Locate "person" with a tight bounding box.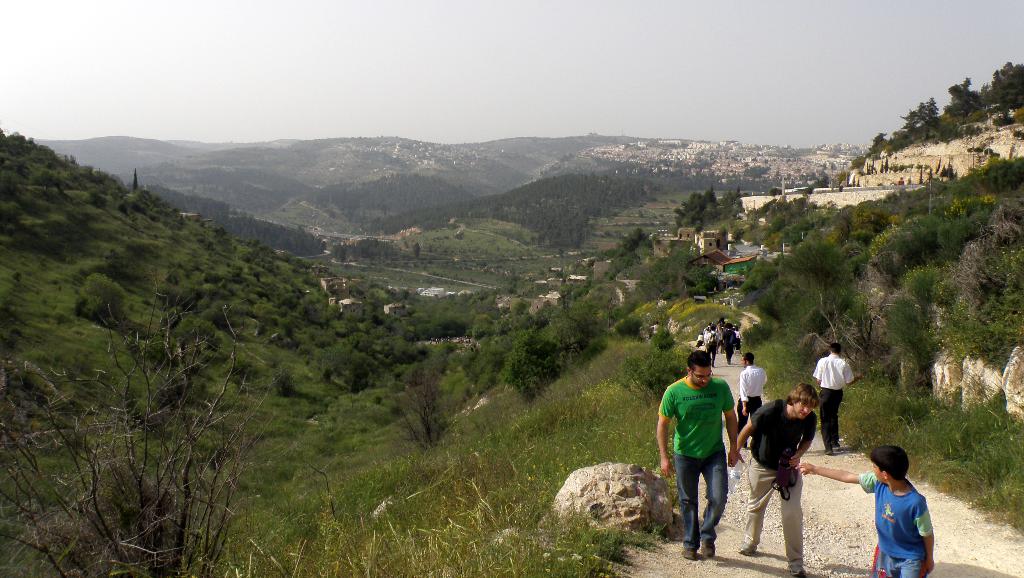
705, 325, 719, 365.
